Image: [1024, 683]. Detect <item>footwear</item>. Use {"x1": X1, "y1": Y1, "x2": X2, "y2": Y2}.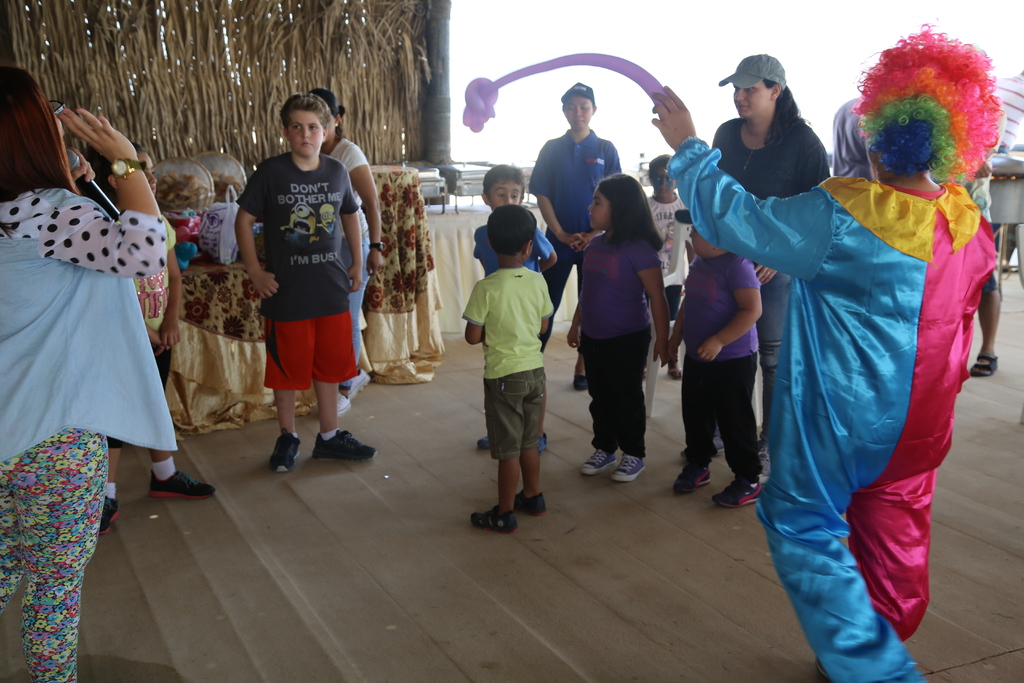
{"x1": 307, "y1": 392, "x2": 351, "y2": 415}.
